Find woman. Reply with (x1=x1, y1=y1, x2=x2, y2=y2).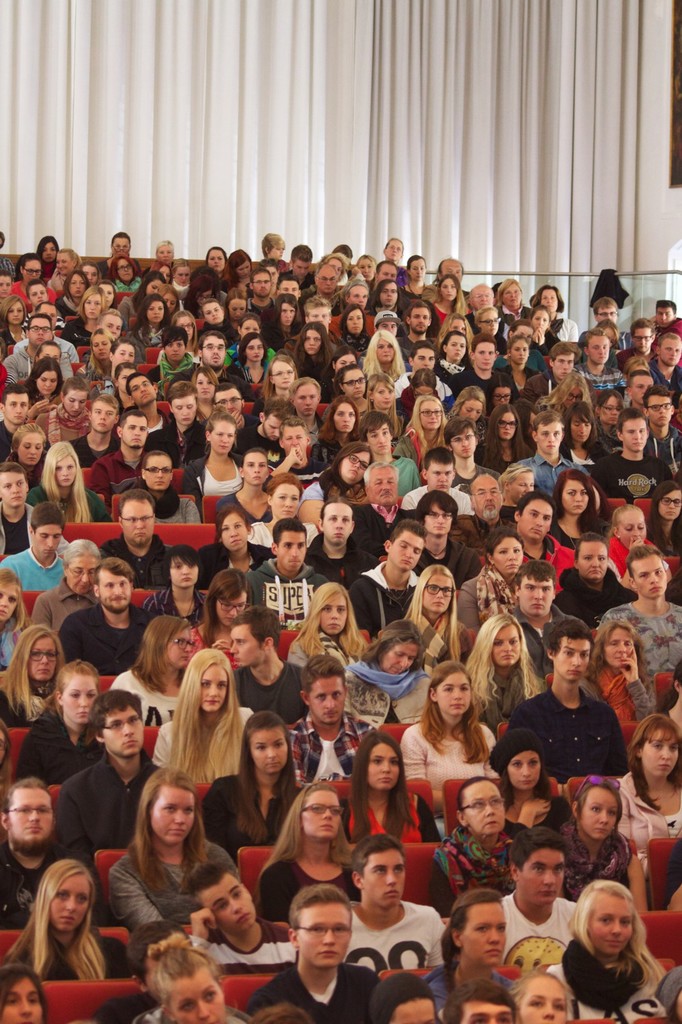
(x1=193, y1=363, x2=225, y2=419).
